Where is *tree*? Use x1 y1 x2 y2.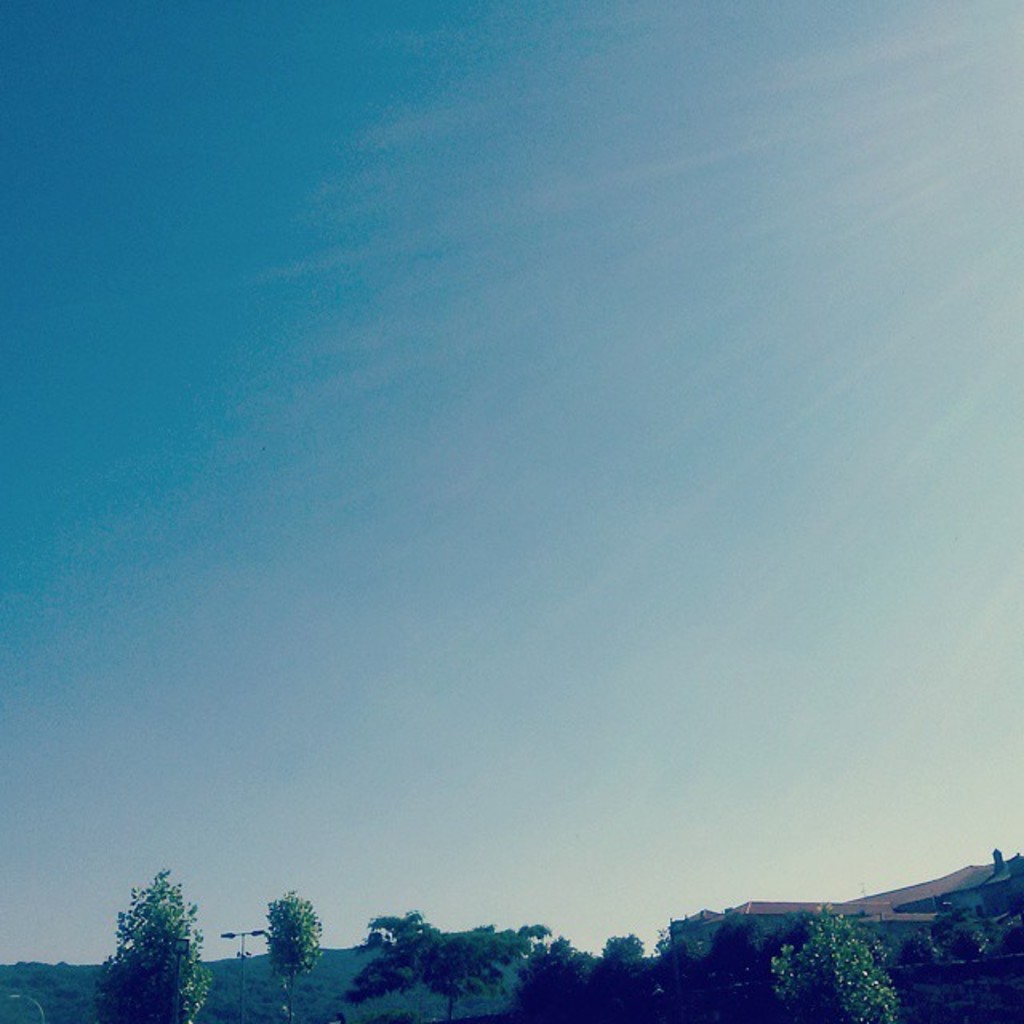
686 907 770 987.
